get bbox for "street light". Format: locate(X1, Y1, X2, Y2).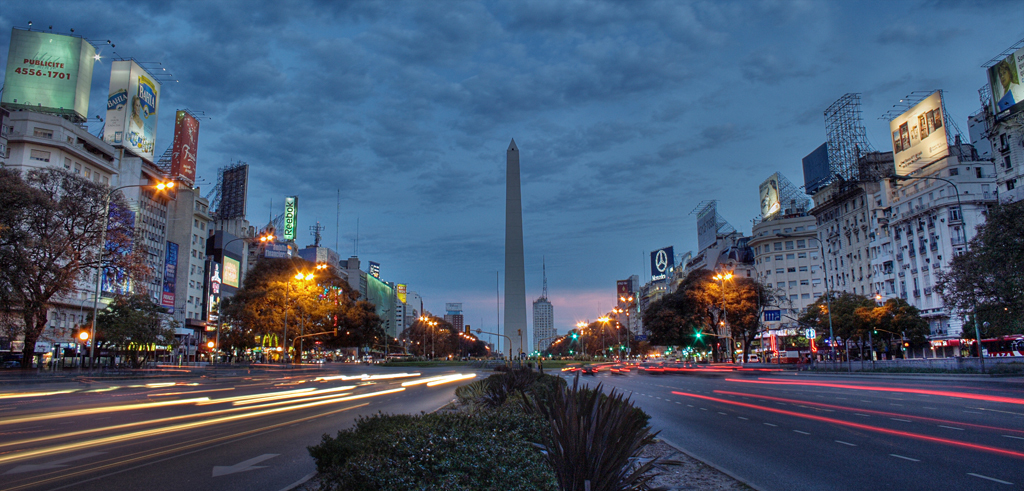
locate(887, 168, 989, 367).
